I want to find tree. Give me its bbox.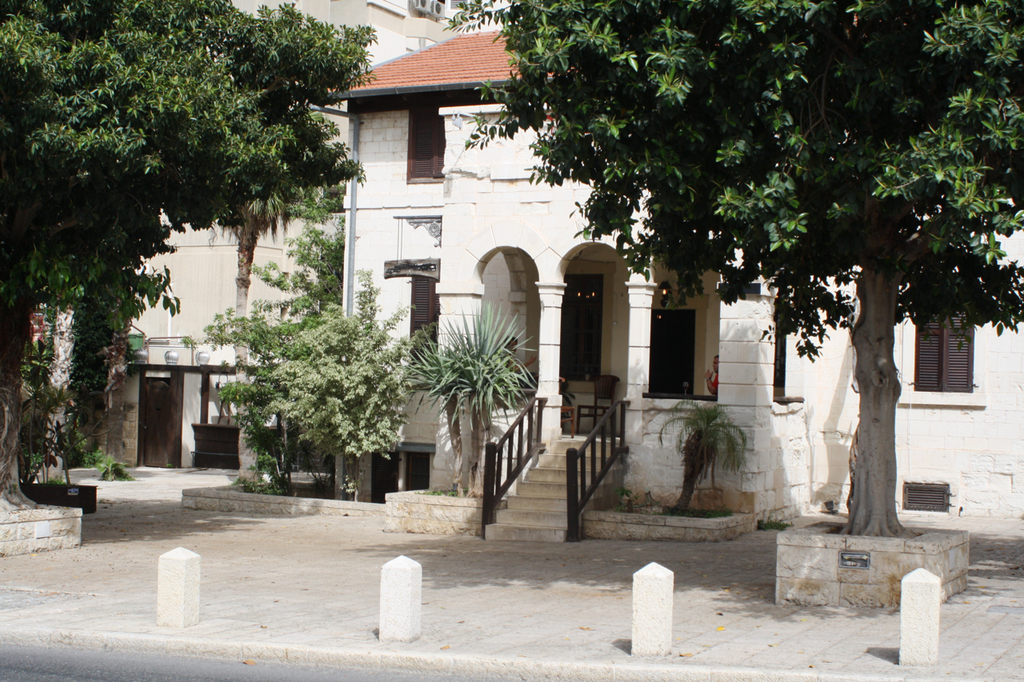
select_region(201, 209, 356, 498).
